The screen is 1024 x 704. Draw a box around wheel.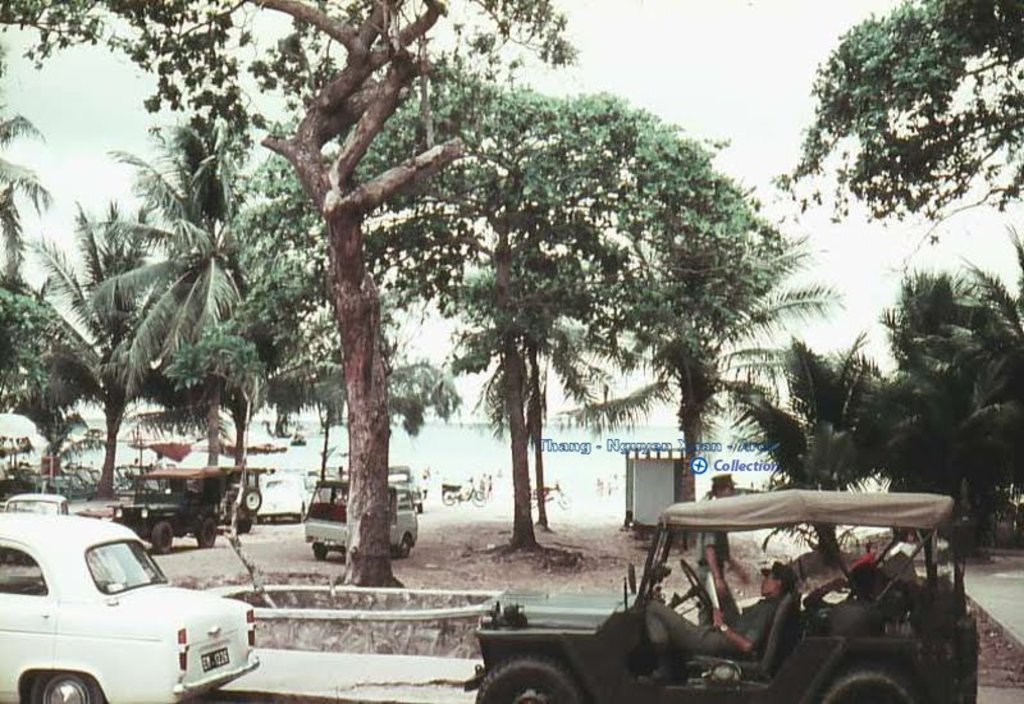
[396,535,413,563].
